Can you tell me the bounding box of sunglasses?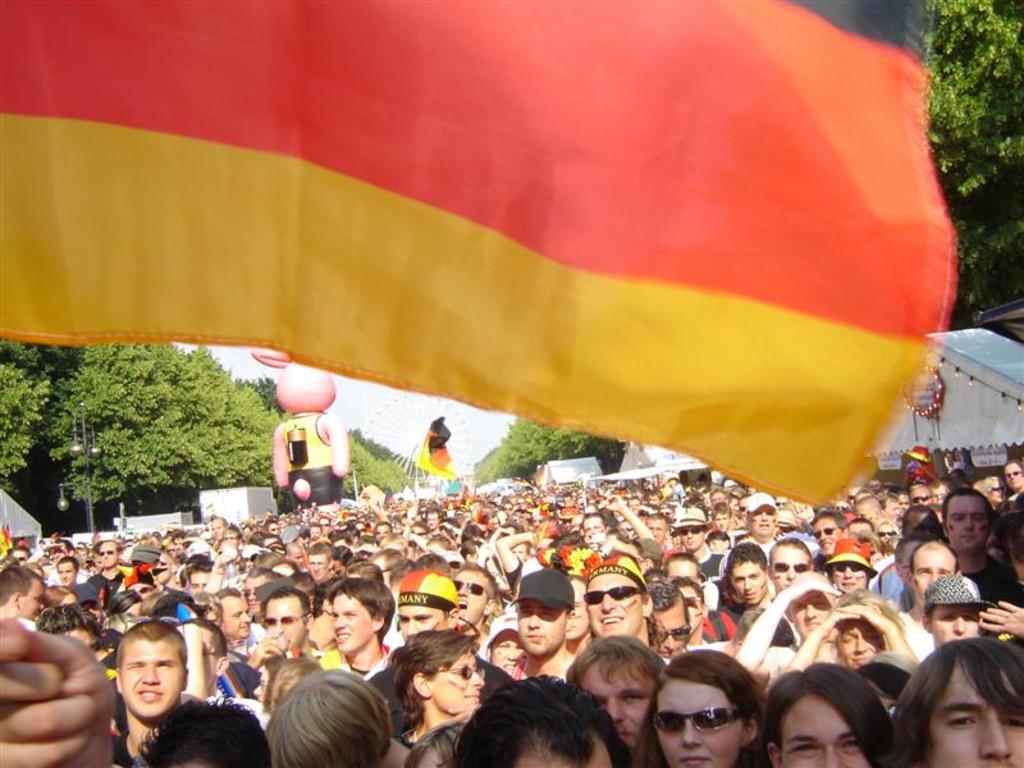
bbox=(648, 708, 742, 736).
